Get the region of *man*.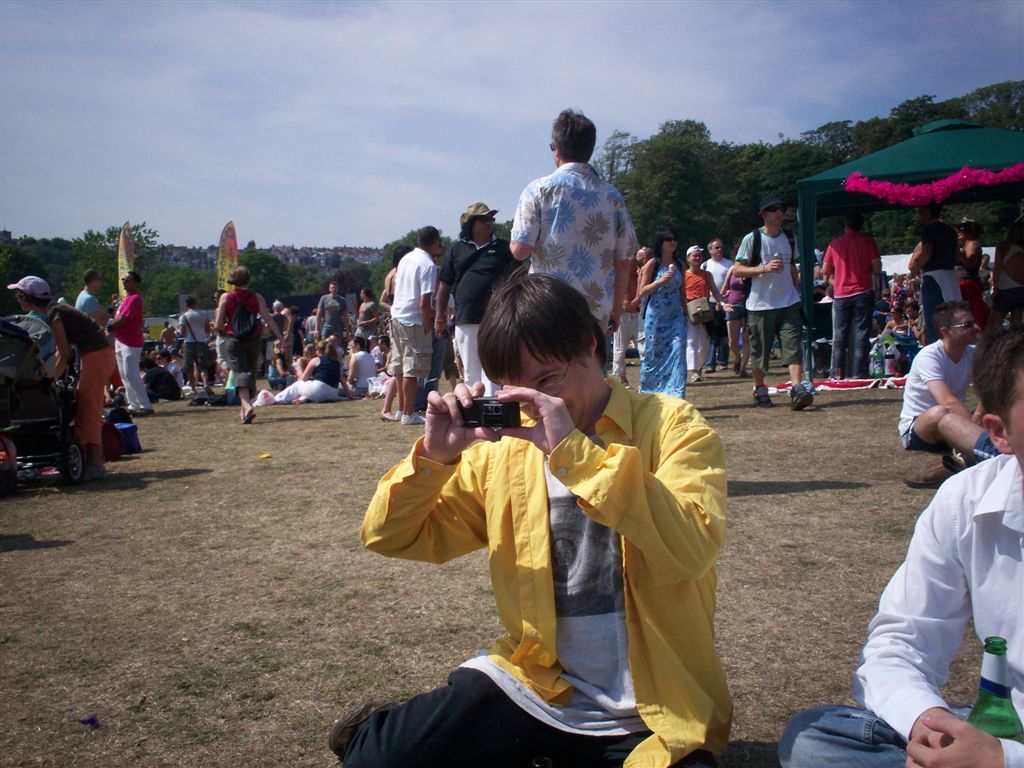
897,301,980,452.
